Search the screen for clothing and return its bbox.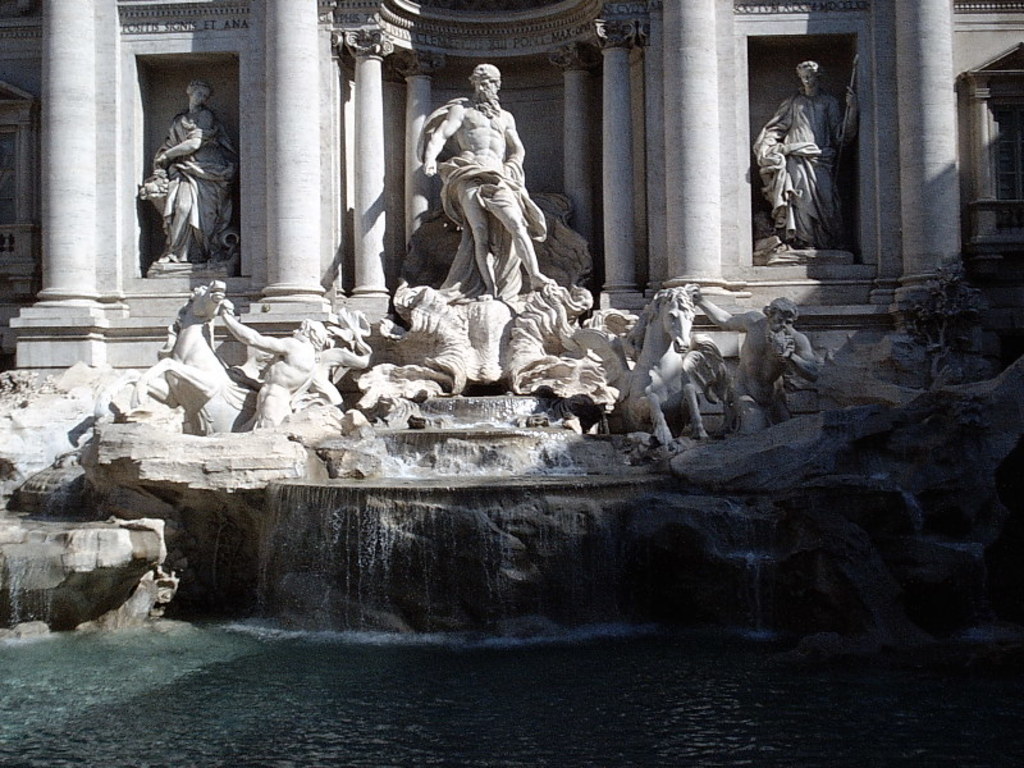
Found: bbox(733, 361, 800, 431).
